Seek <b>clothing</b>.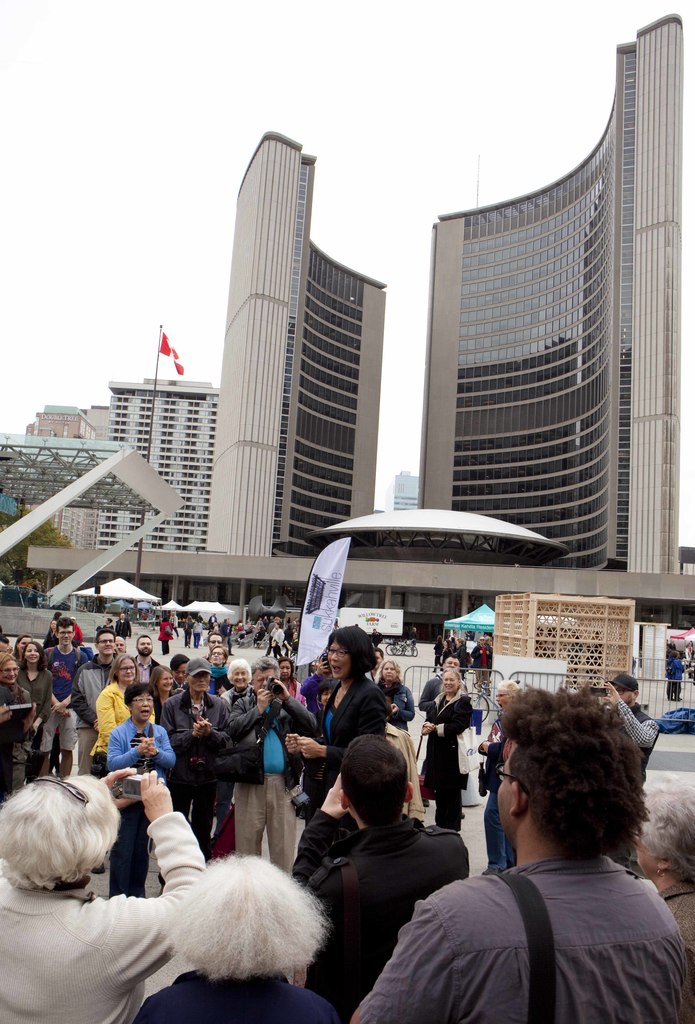
BBox(288, 668, 393, 797).
